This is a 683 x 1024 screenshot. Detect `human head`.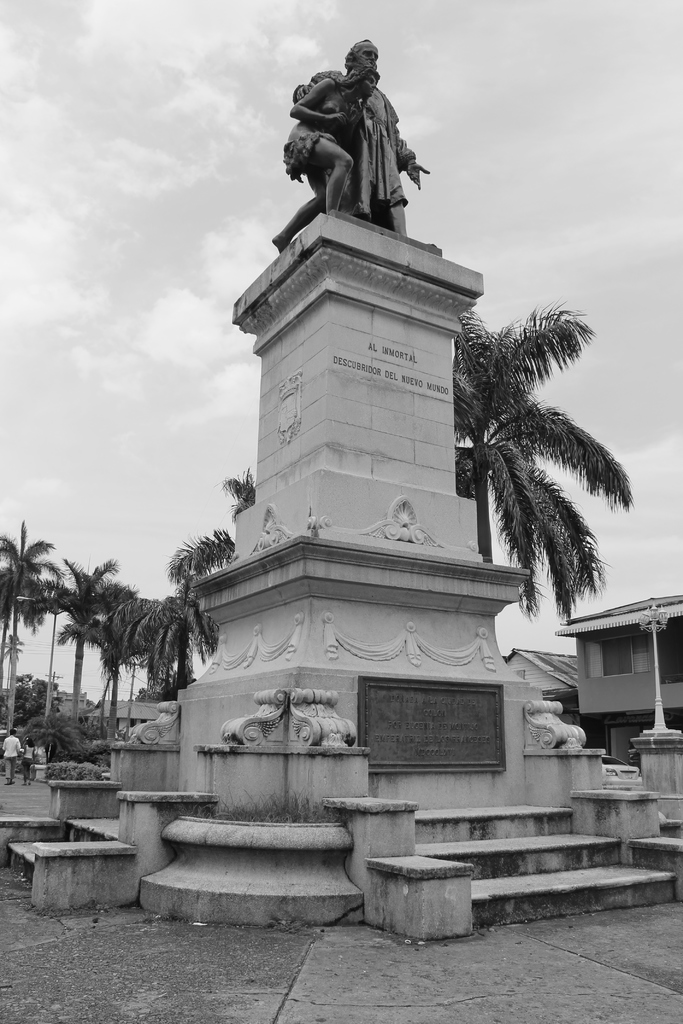
select_region(345, 40, 377, 67).
